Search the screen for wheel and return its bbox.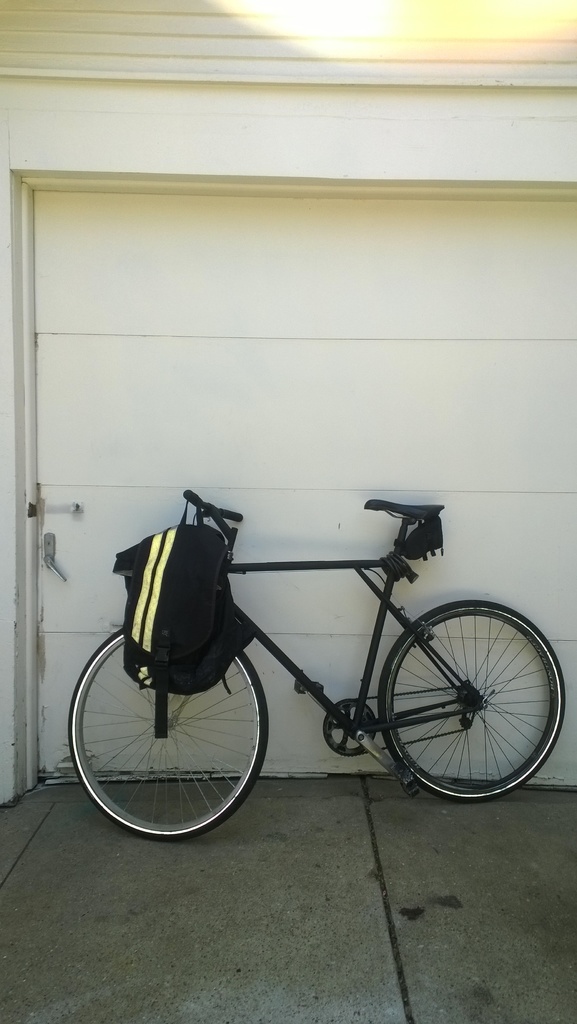
Found: select_region(376, 596, 573, 803).
